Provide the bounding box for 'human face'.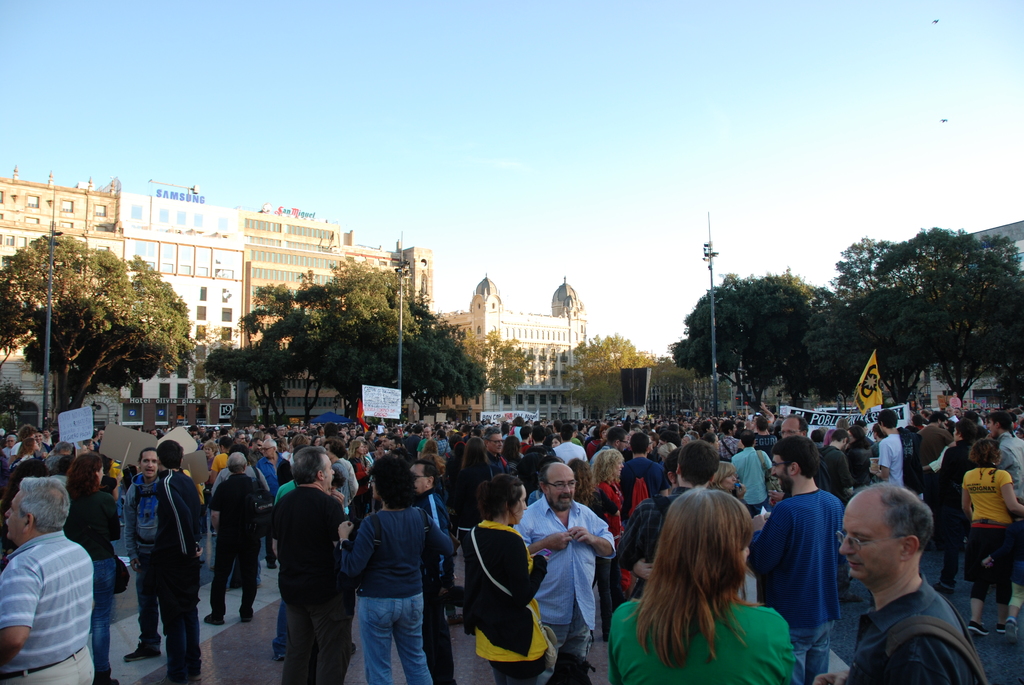
<bbox>618, 461, 624, 478</bbox>.
